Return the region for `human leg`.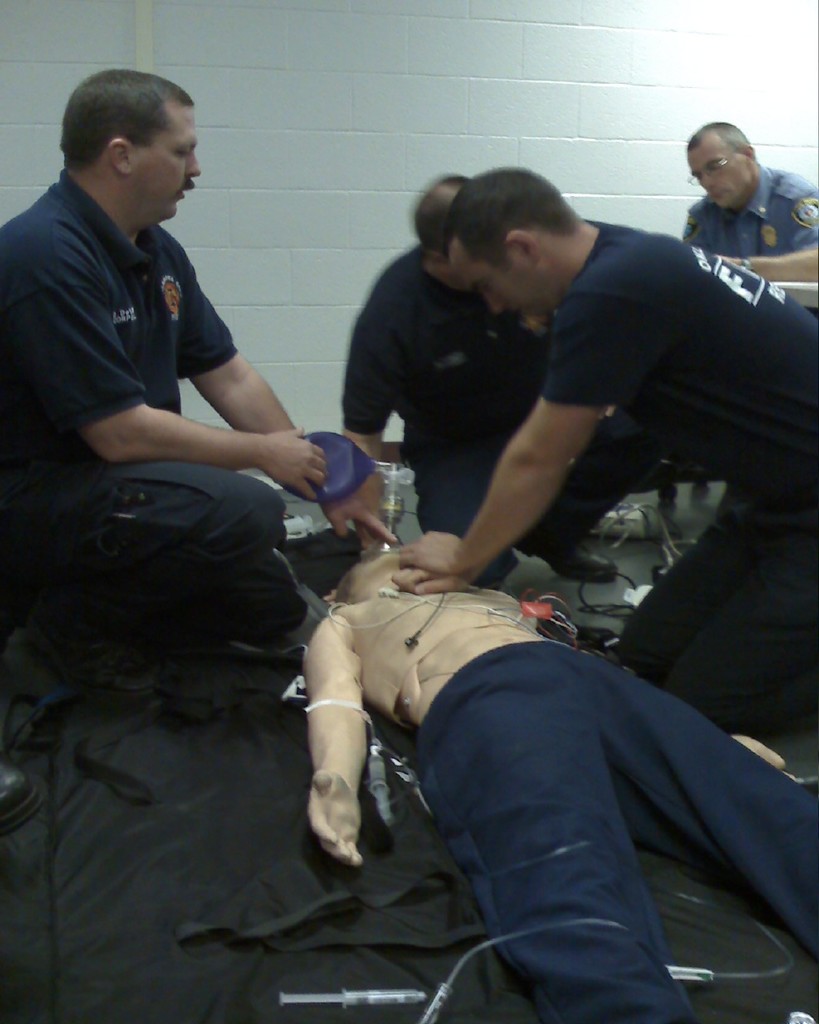
<region>423, 686, 677, 1023</region>.
